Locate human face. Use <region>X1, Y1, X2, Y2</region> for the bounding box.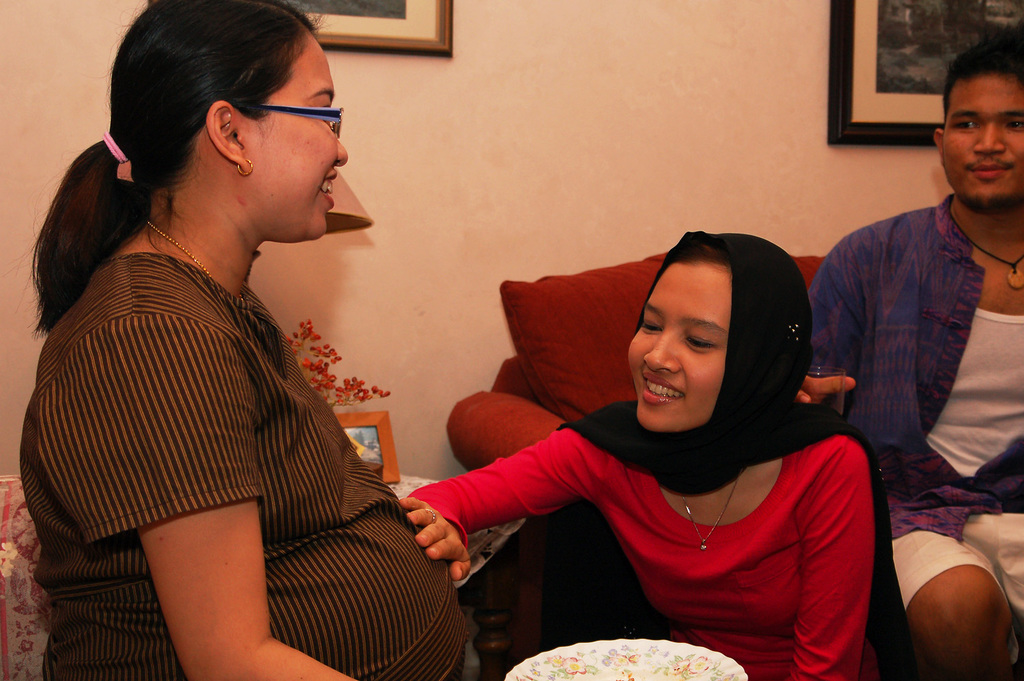
<region>253, 35, 351, 241</region>.
